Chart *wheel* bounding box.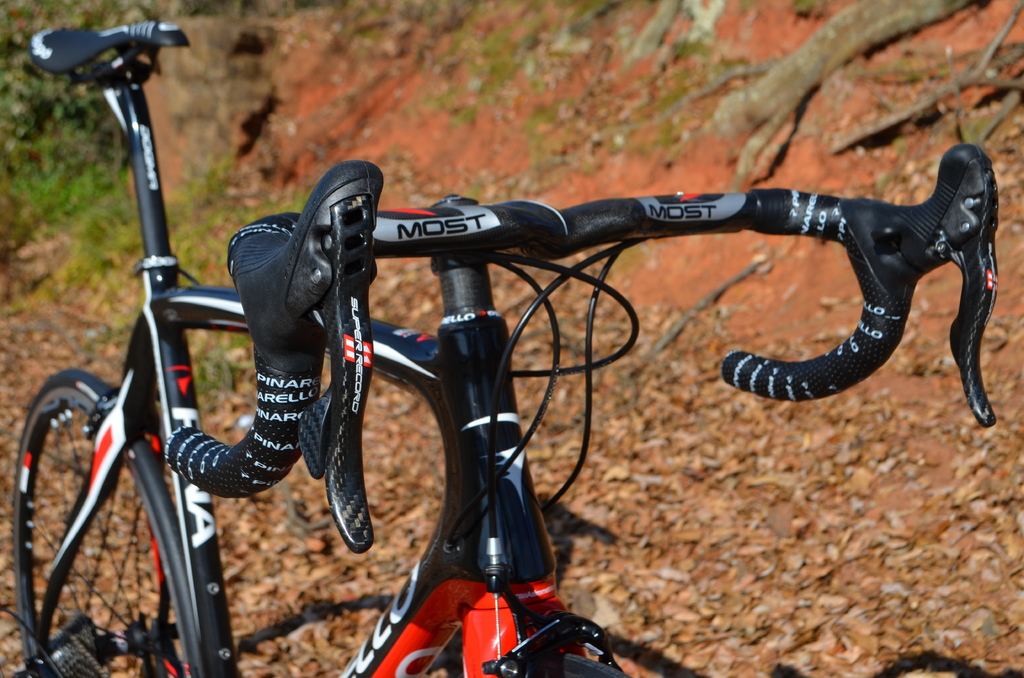
Charted: {"x1": 520, "y1": 654, "x2": 629, "y2": 677}.
